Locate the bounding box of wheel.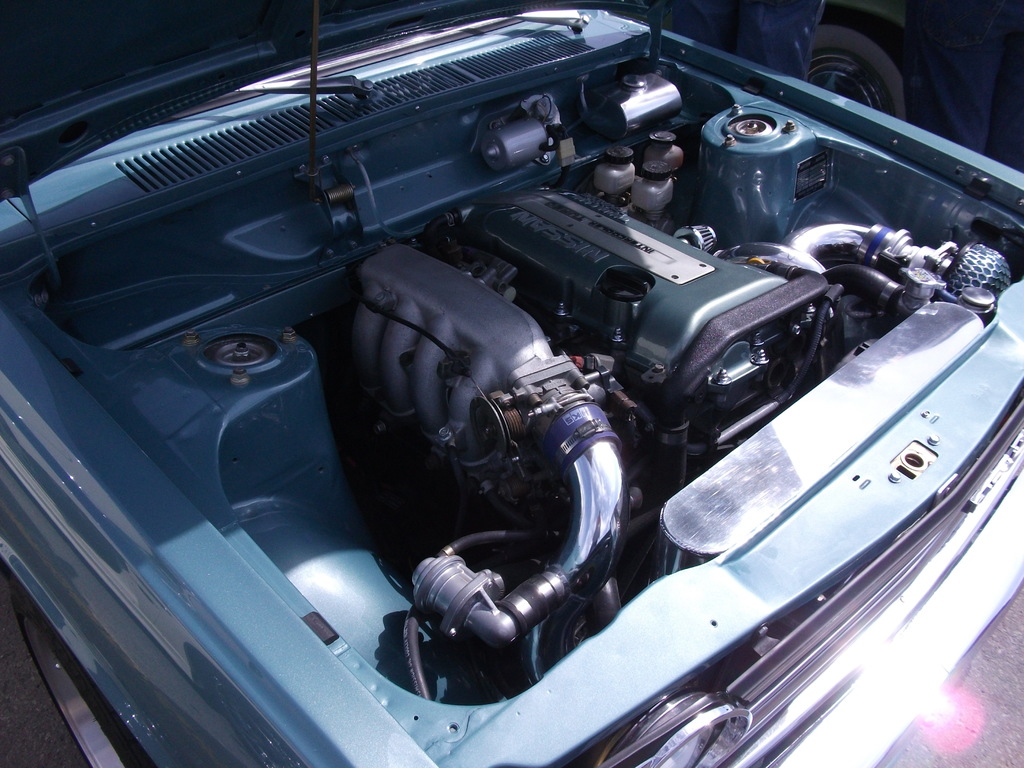
Bounding box: 816, 24, 909, 93.
